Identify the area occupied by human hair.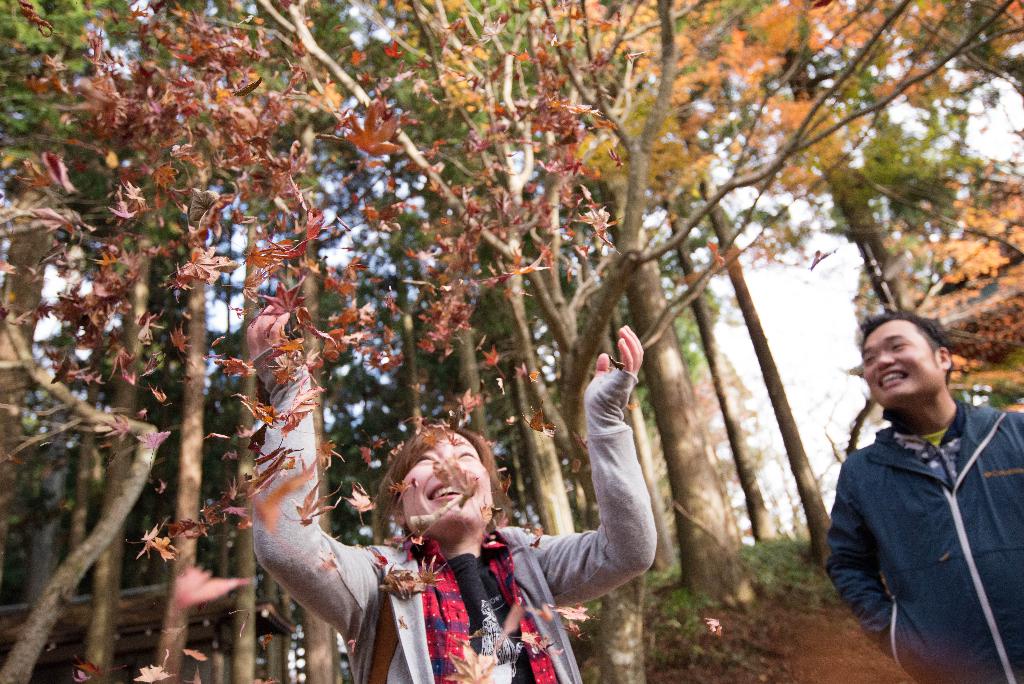
Area: (x1=865, y1=307, x2=954, y2=381).
